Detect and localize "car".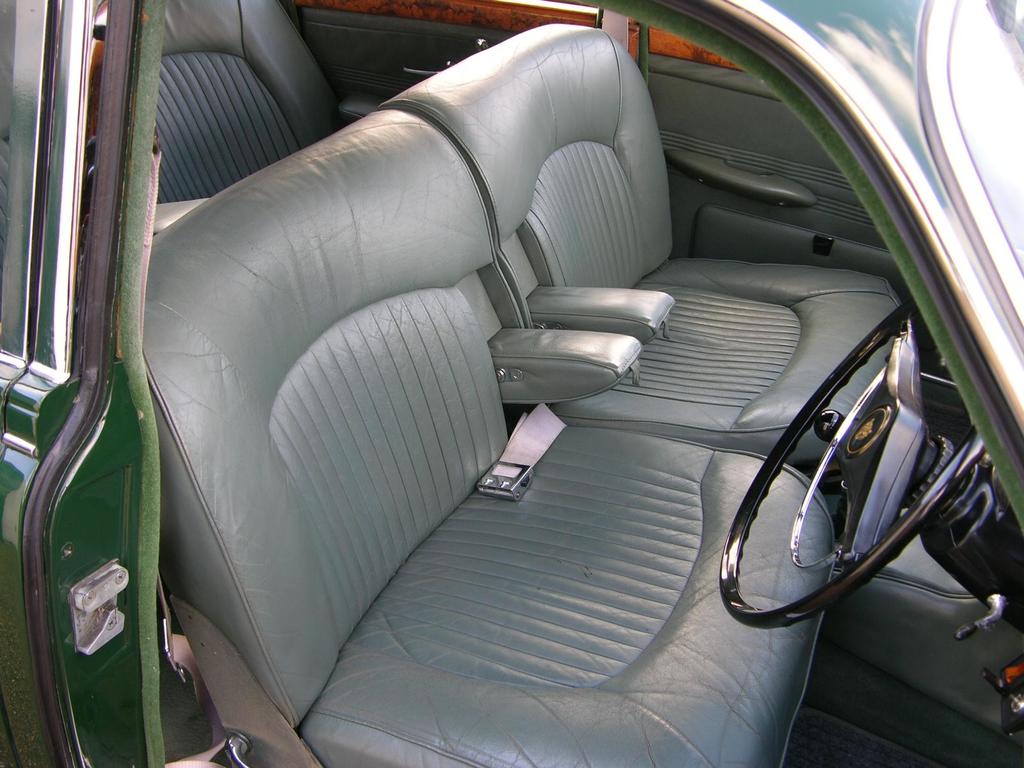
Localized at 41 0 1023 767.
